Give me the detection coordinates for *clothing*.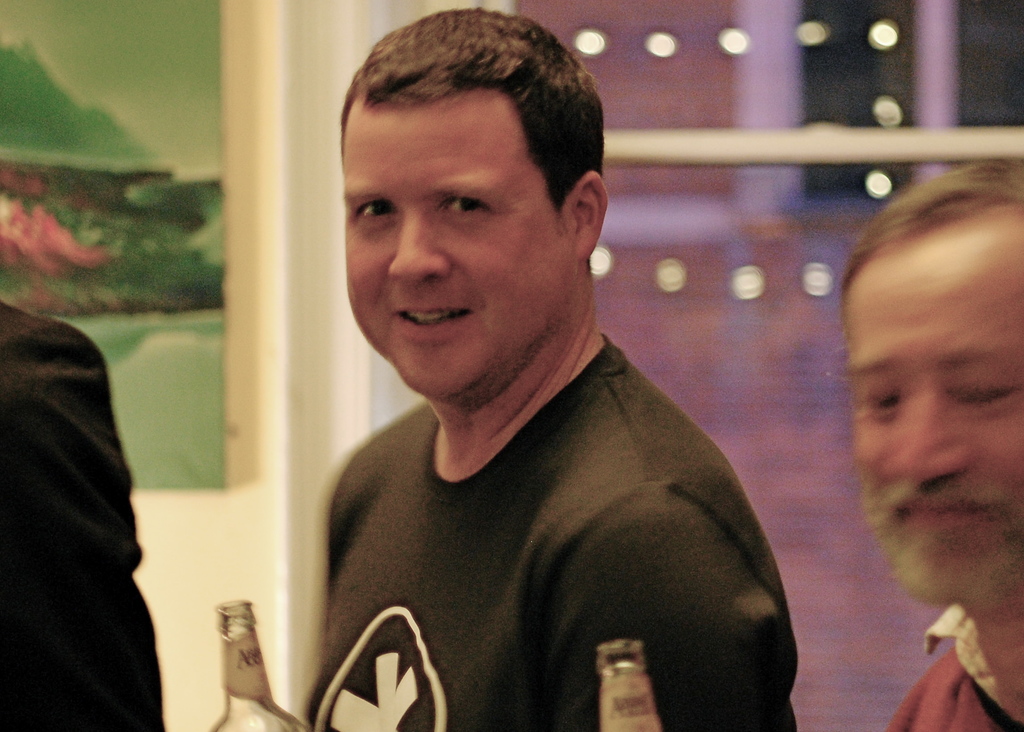
select_region(0, 295, 172, 731).
